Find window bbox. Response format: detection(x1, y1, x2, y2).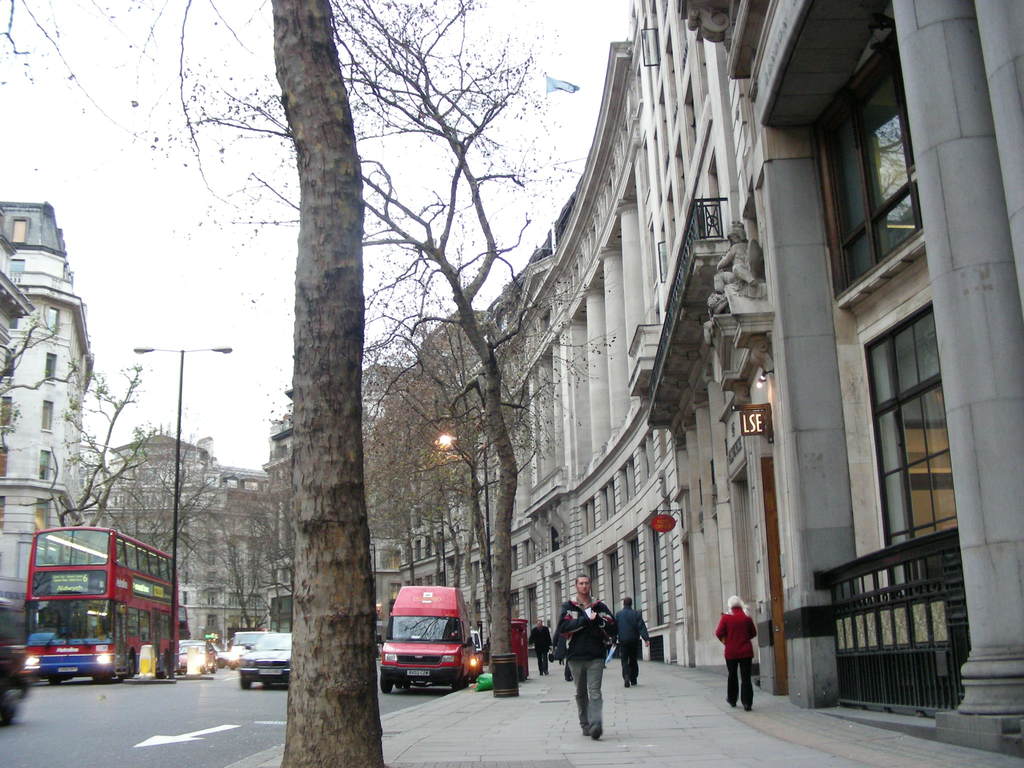
detection(663, 32, 680, 99).
